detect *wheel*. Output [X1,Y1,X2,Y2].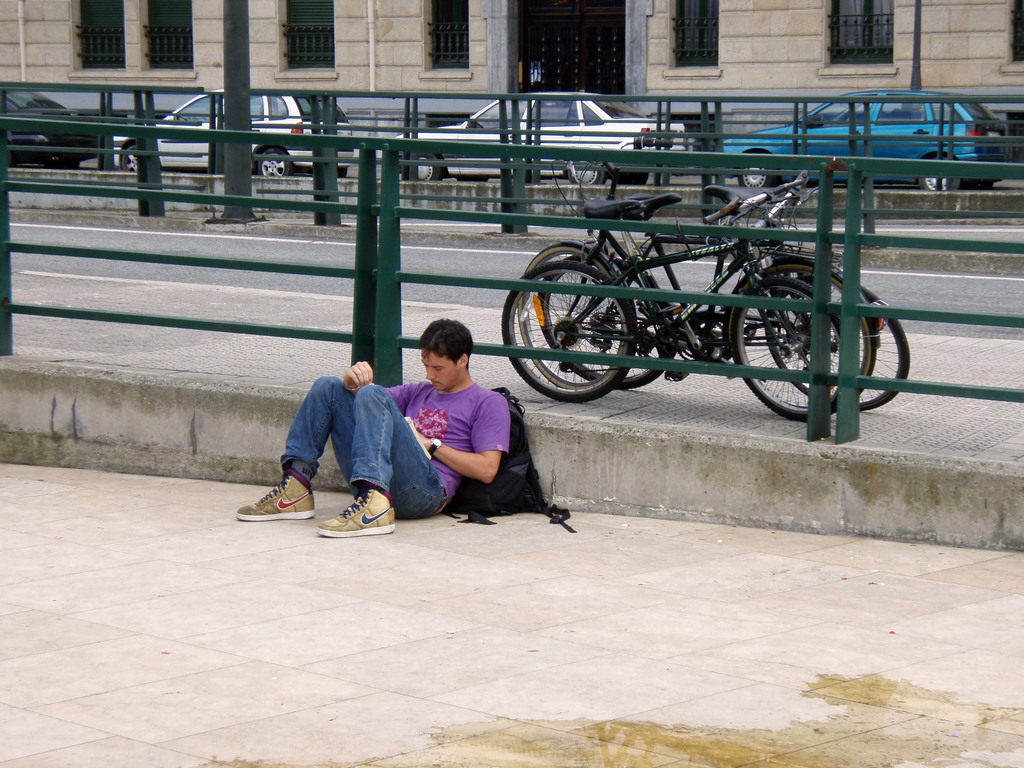
[563,152,609,185].
